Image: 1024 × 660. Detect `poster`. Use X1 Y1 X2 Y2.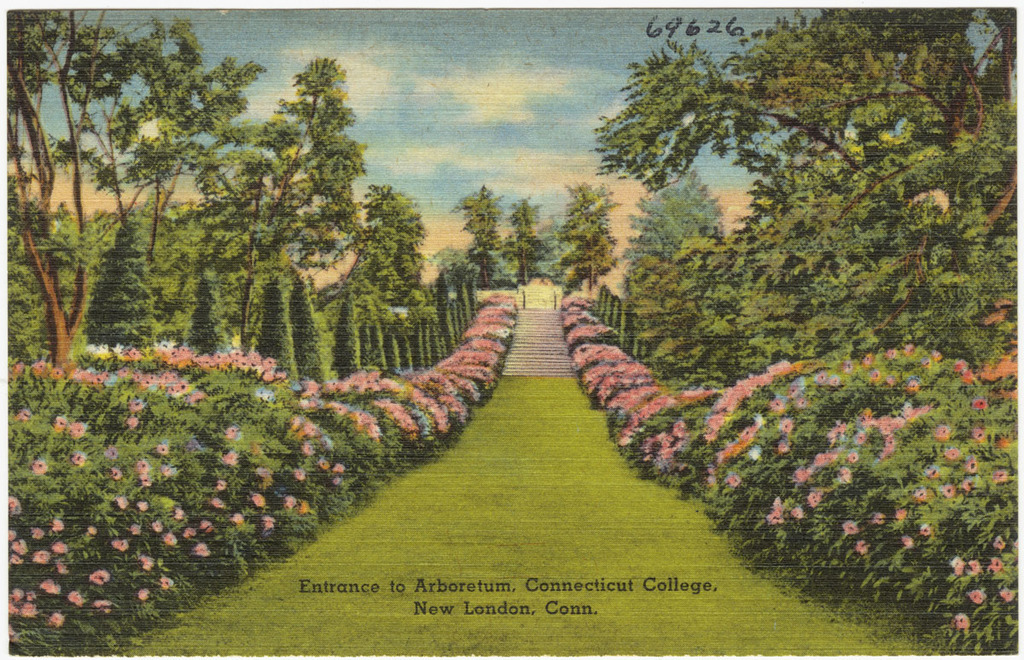
0 2 1023 659.
